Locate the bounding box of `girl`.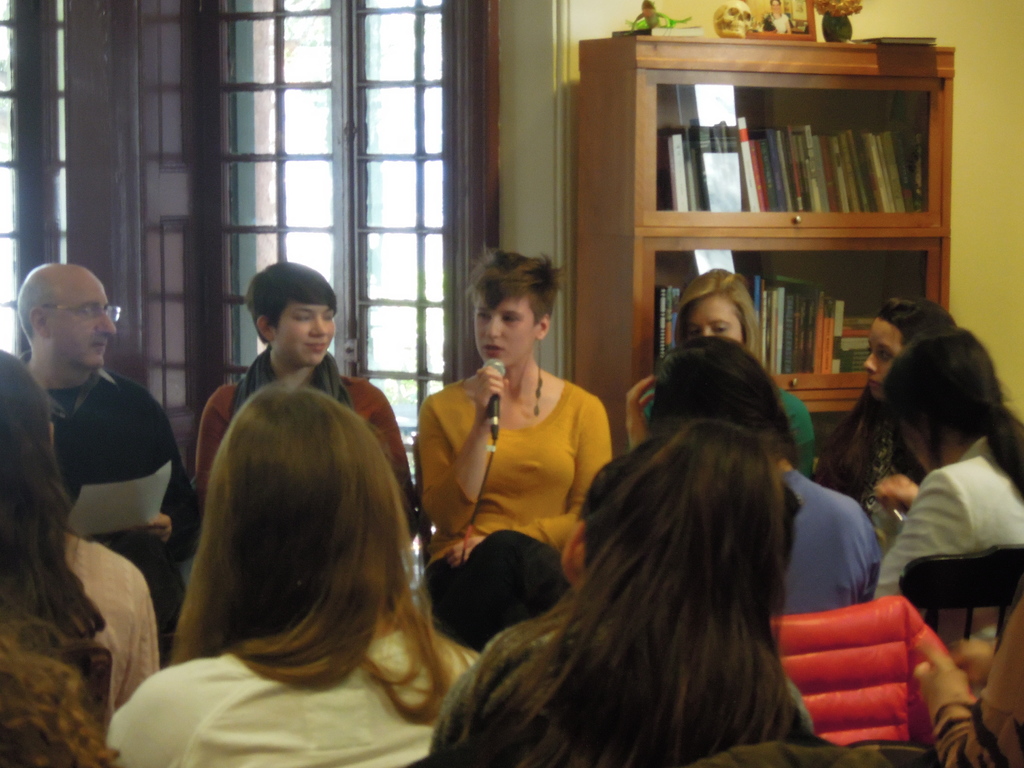
Bounding box: pyautogui.locateOnScreen(102, 379, 483, 767).
